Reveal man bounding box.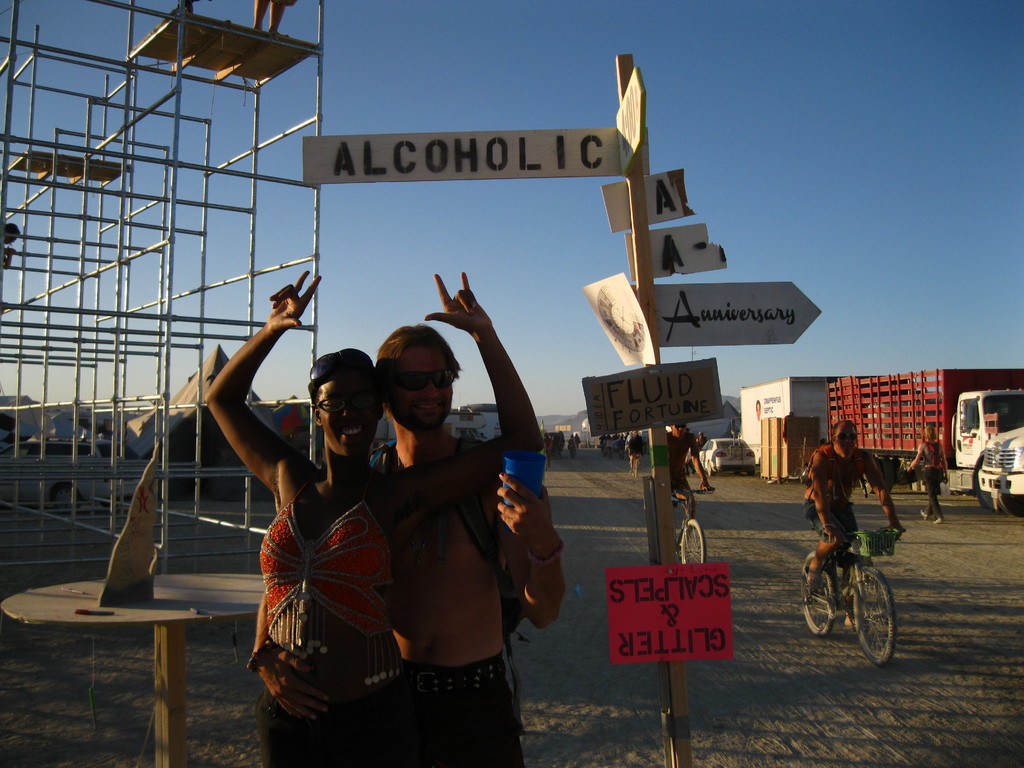
Revealed: (620,427,645,477).
